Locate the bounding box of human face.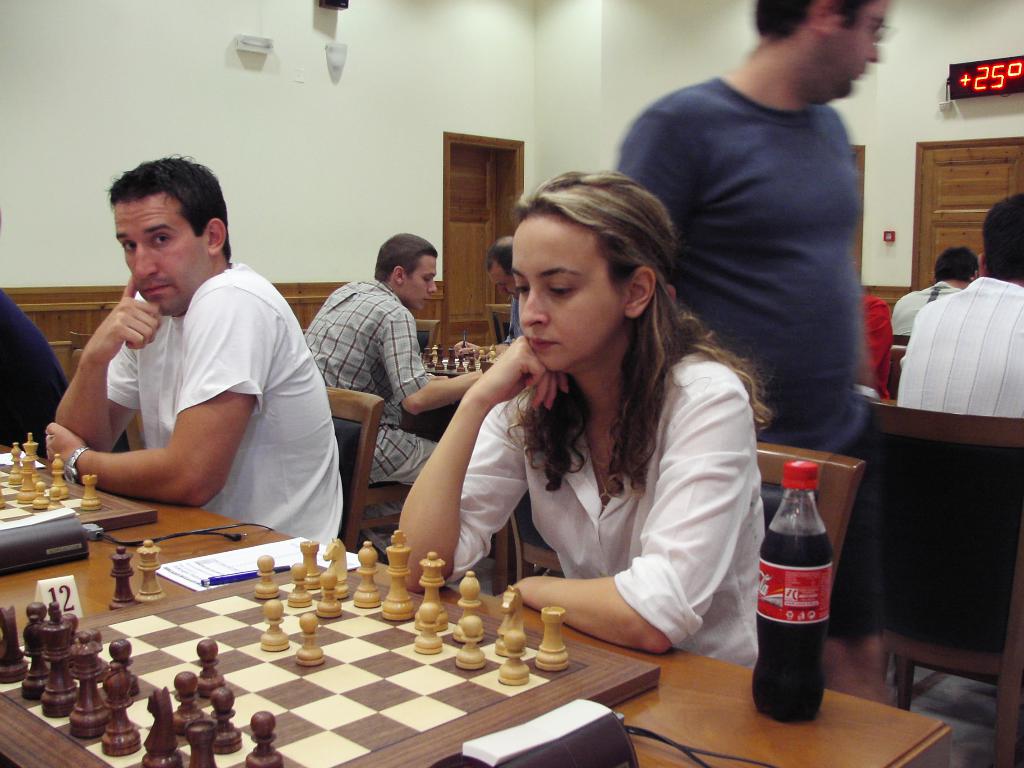
Bounding box: region(509, 214, 620, 374).
